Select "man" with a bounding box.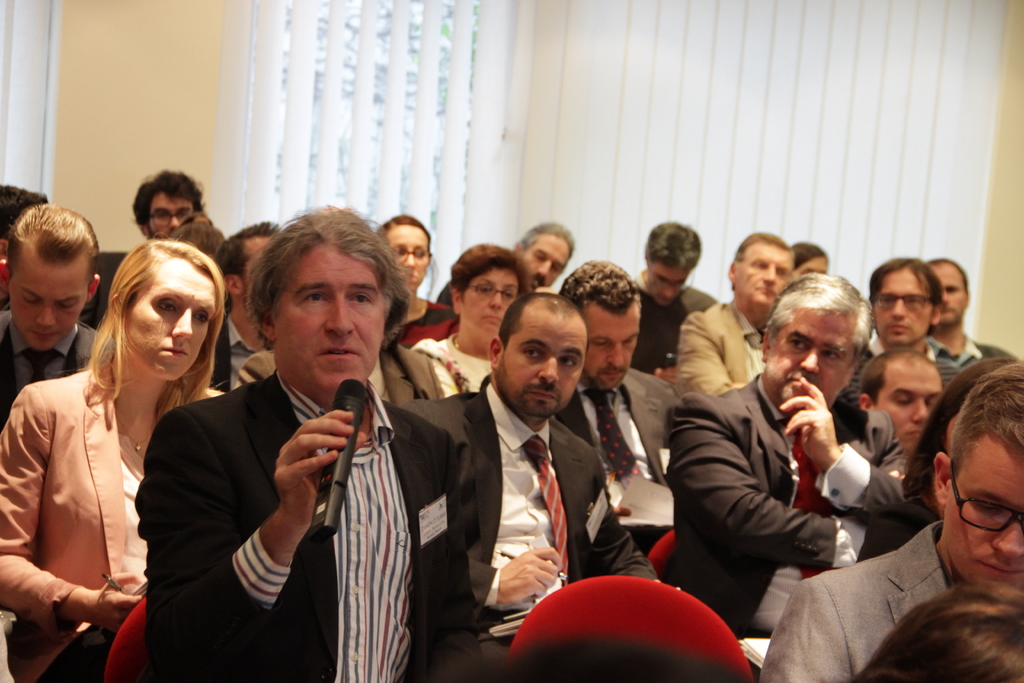
[x1=138, y1=199, x2=479, y2=682].
